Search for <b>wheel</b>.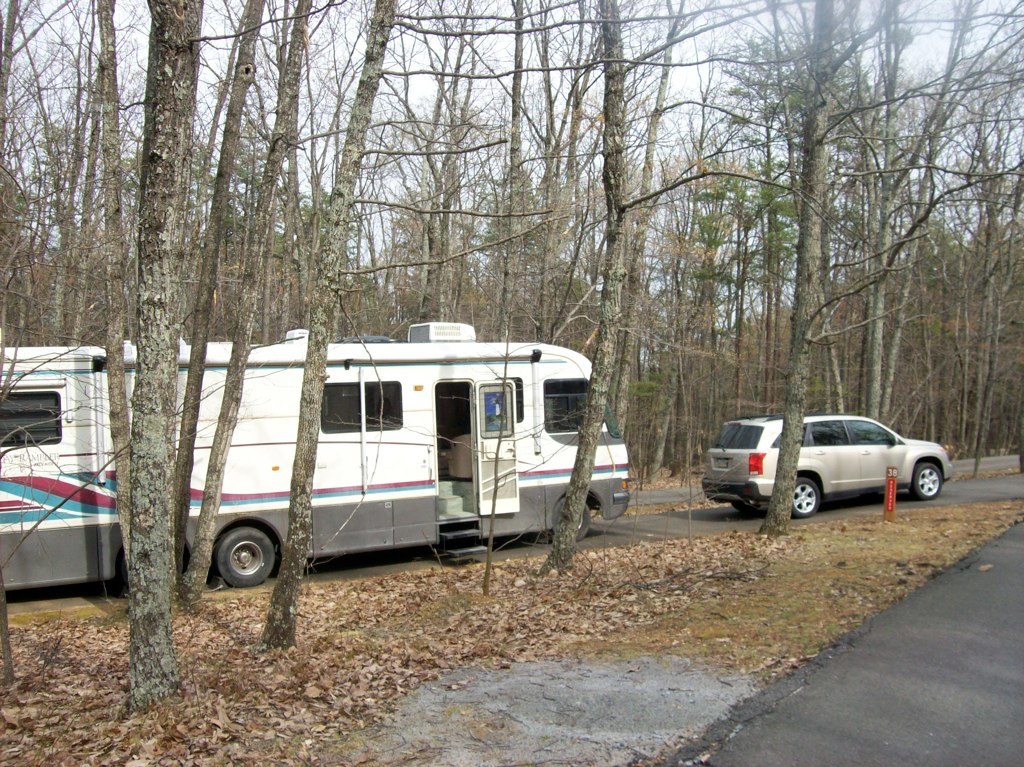
Found at [913, 465, 941, 500].
